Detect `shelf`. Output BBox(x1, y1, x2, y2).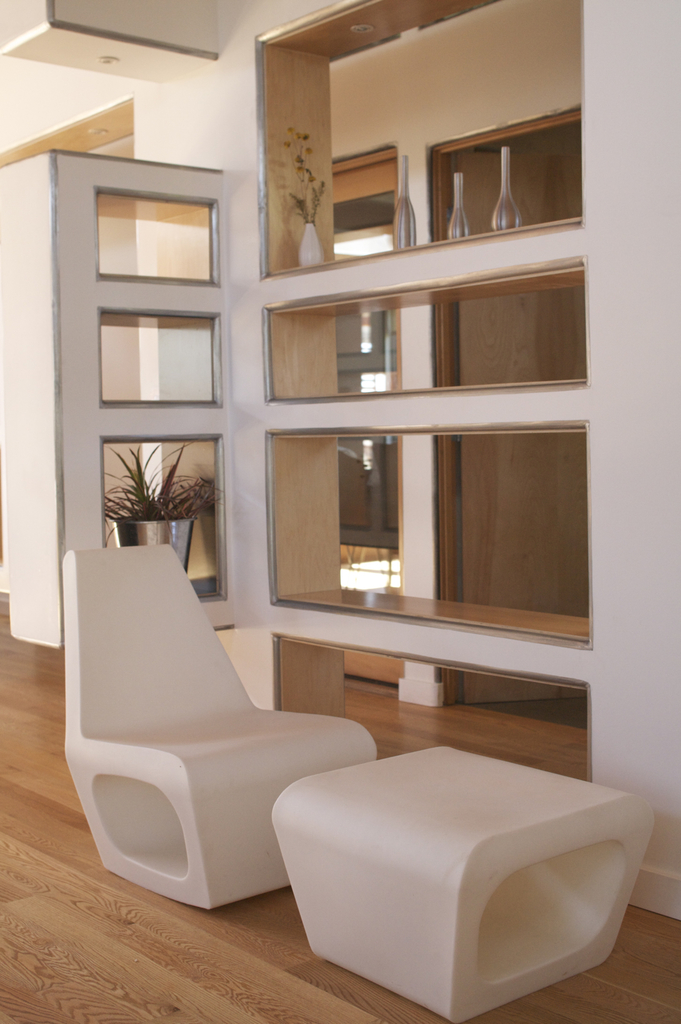
BBox(268, 419, 593, 652).
